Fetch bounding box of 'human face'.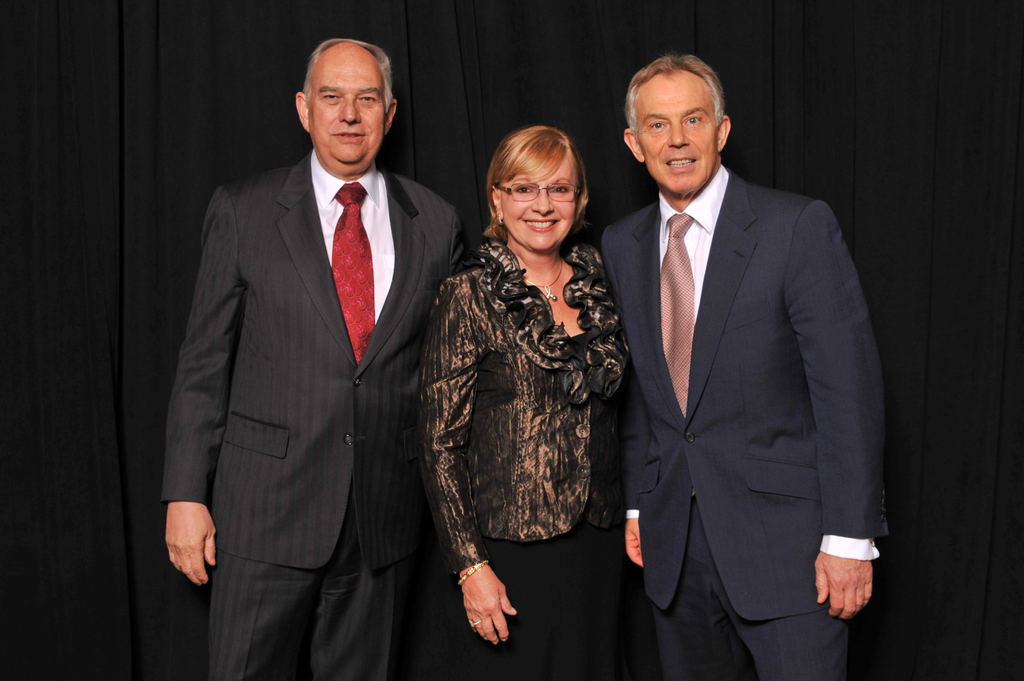
Bbox: [left=308, top=33, right=386, bottom=170].
